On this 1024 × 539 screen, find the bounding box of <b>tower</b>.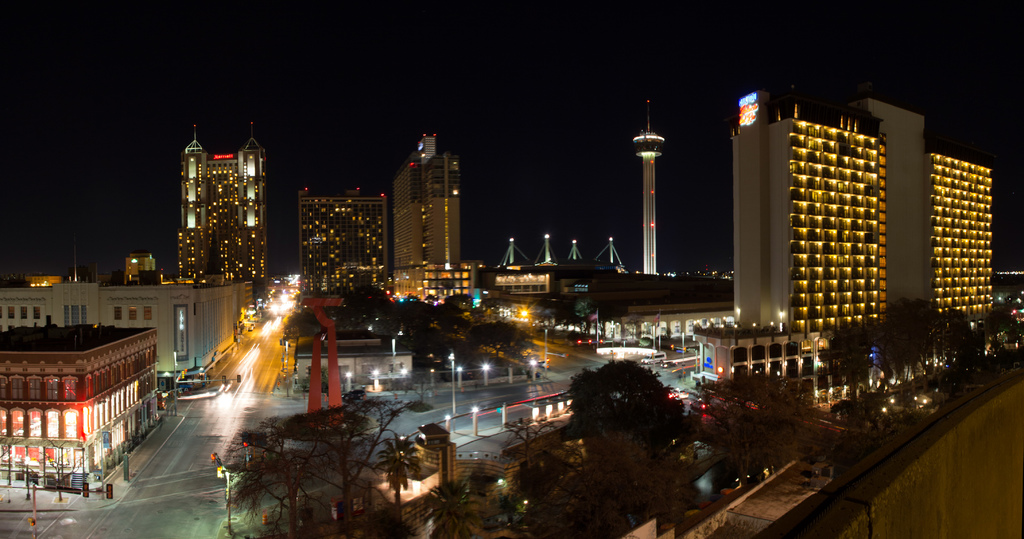
Bounding box: BBox(687, 76, 1002, 409).
